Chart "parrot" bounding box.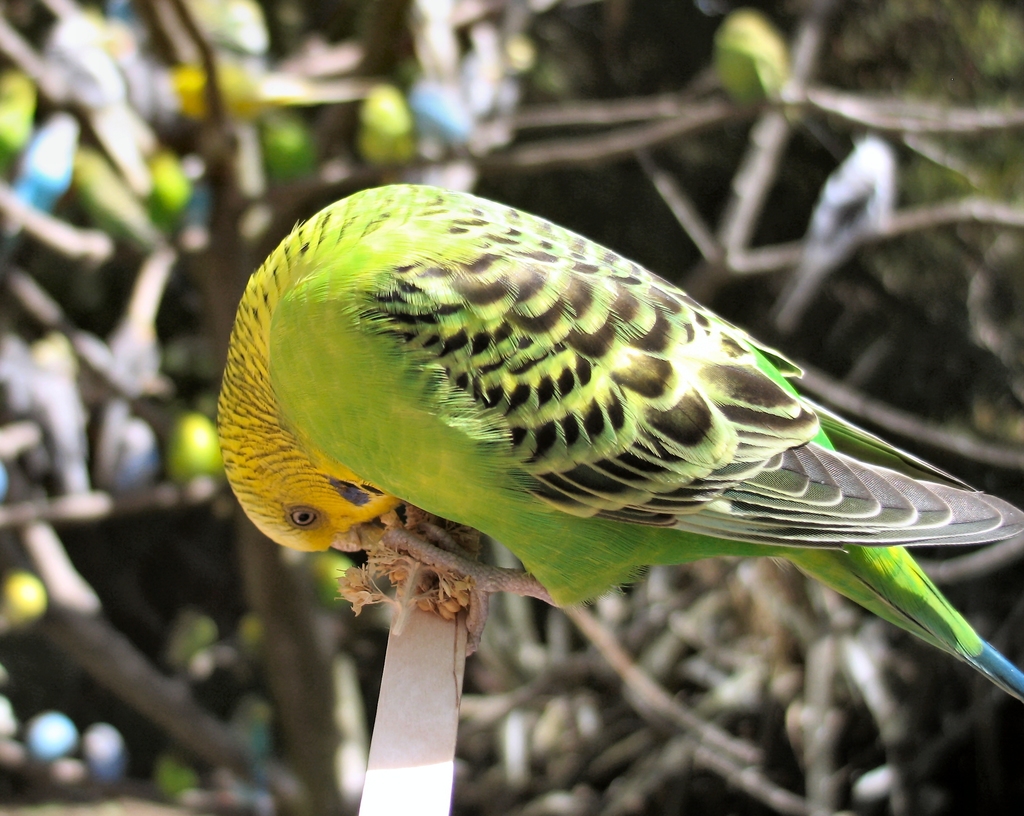
Charted: x1=221 y1=692 x2=269 y2=806.
